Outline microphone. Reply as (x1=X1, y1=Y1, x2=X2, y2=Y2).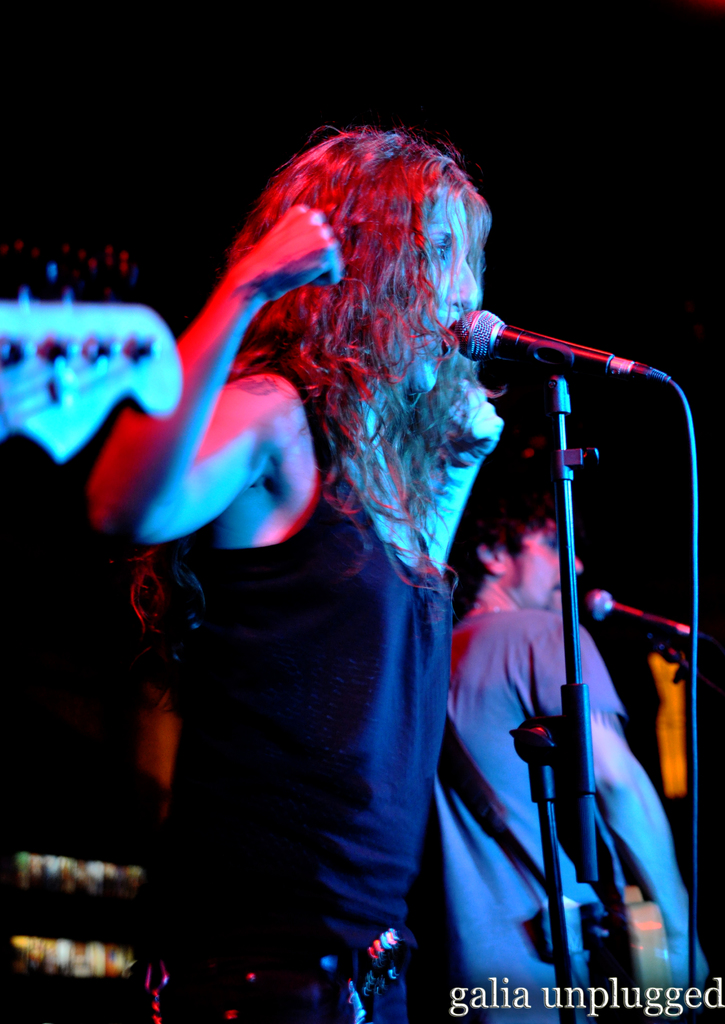
(x1=586, y1=590, x2=724, y2=652).
